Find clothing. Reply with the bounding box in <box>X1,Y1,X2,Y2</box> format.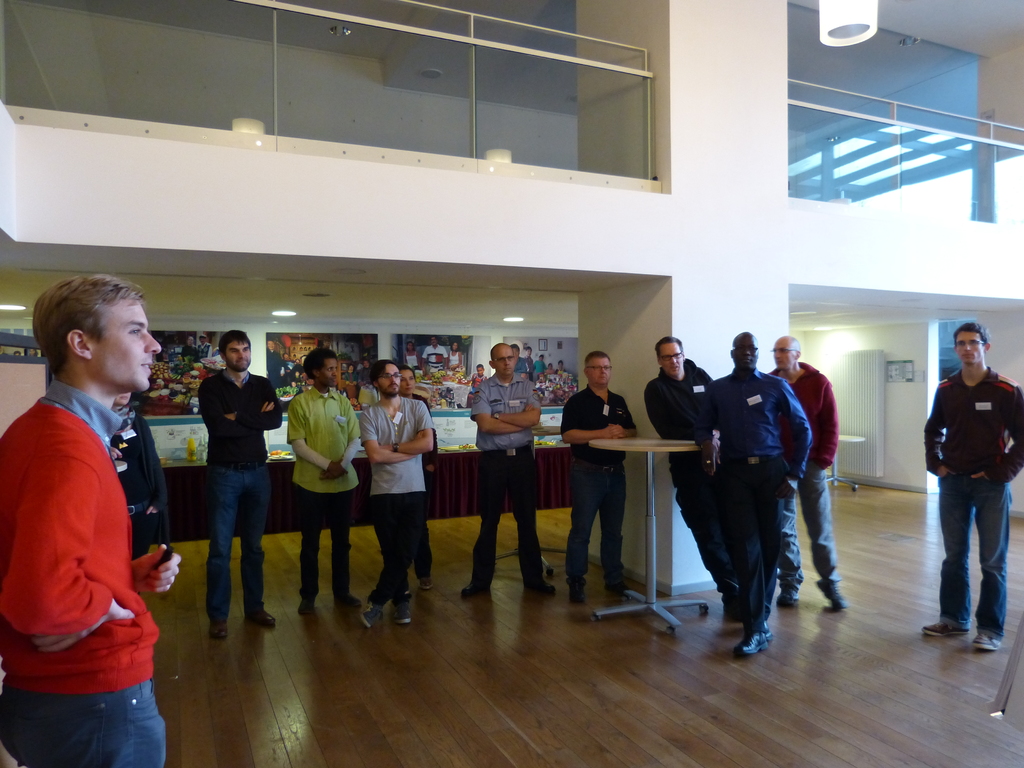
<box>407,389,443,575</box>.
